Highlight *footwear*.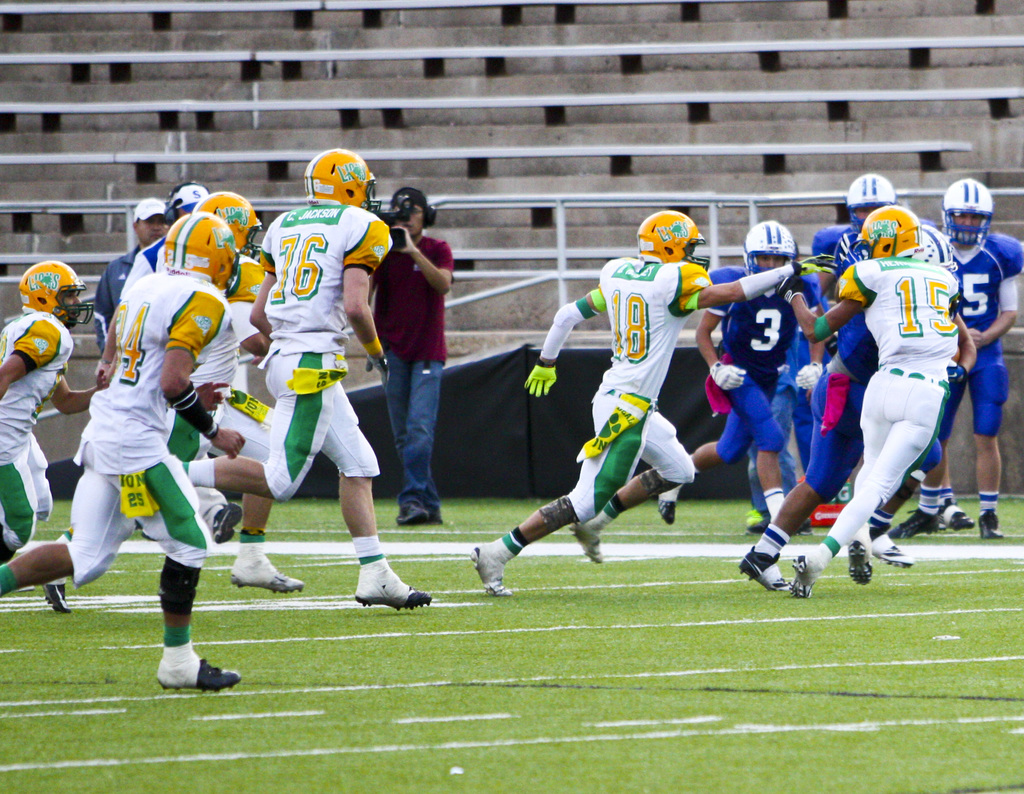
Highlighted region: Rect(980, 513, 1004, 539).
